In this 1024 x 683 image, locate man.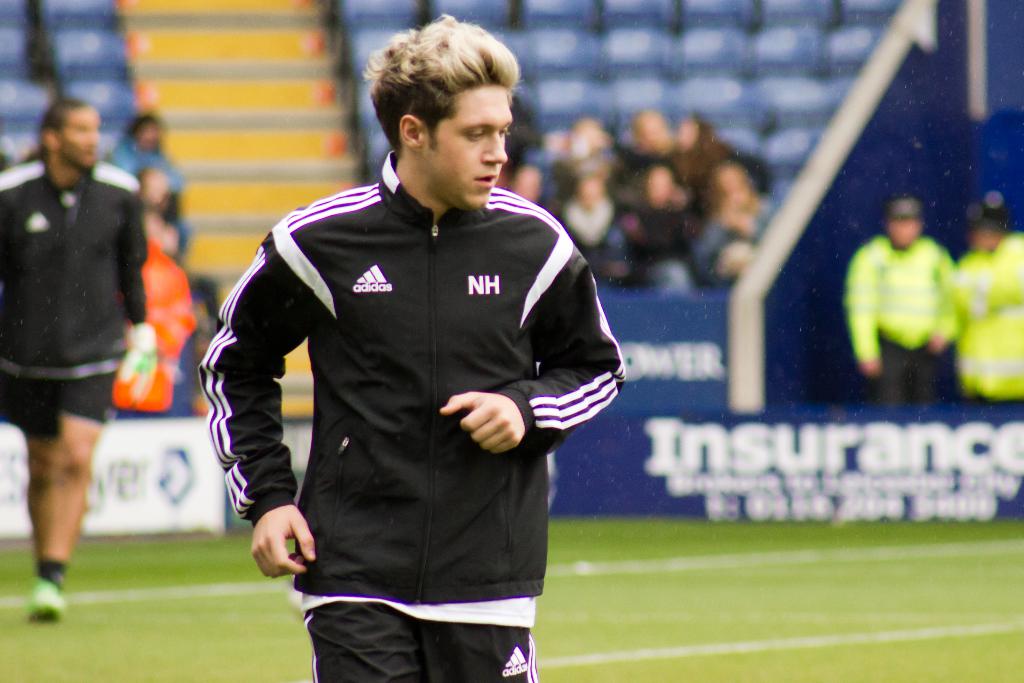
Bounding box: {"left": 0, "top": 101, "right": 148, "bottom": 628}.
